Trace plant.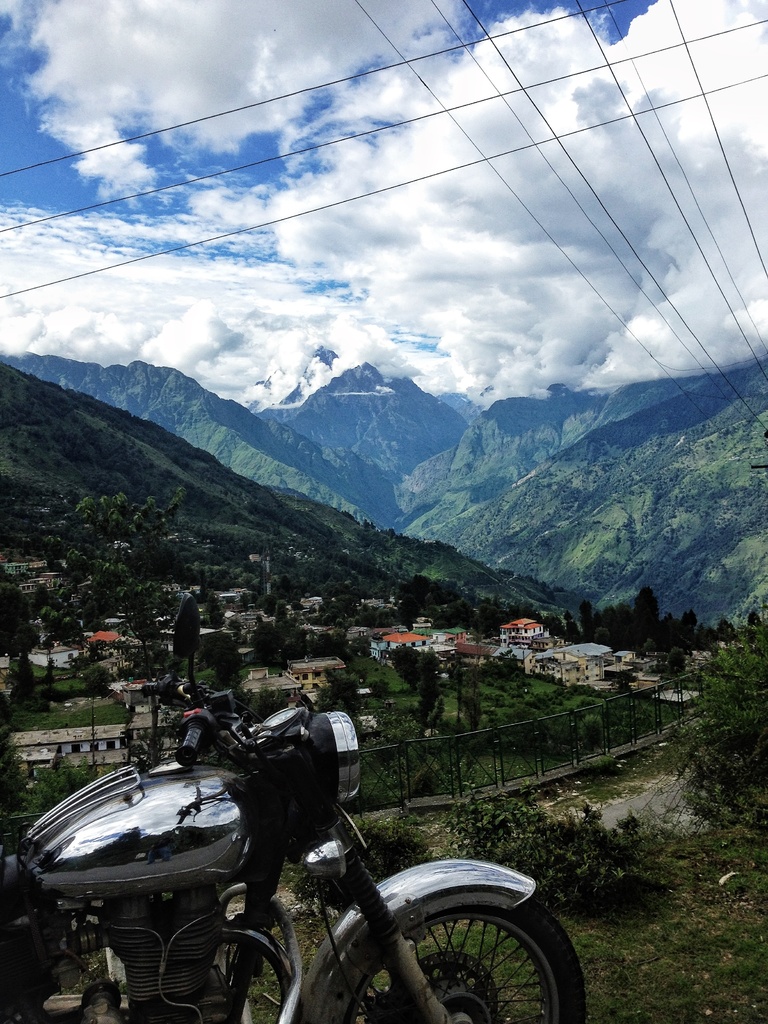
Traced to crop(363, 702, 433, 800).
